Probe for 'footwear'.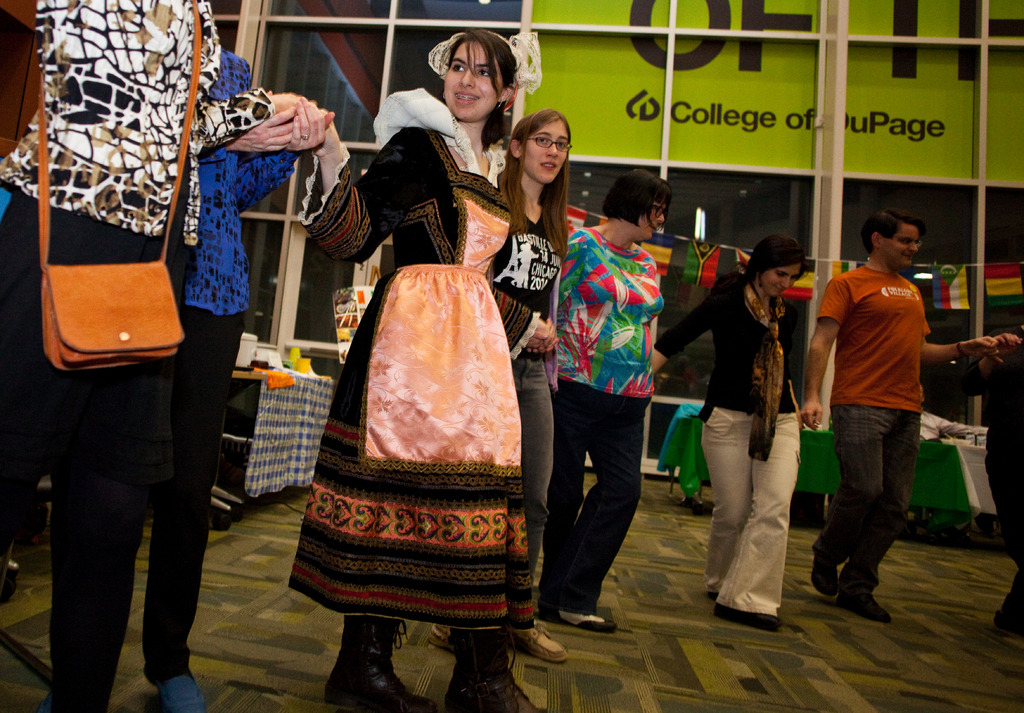
Probe result: locate(504, 628, 573, 664).
